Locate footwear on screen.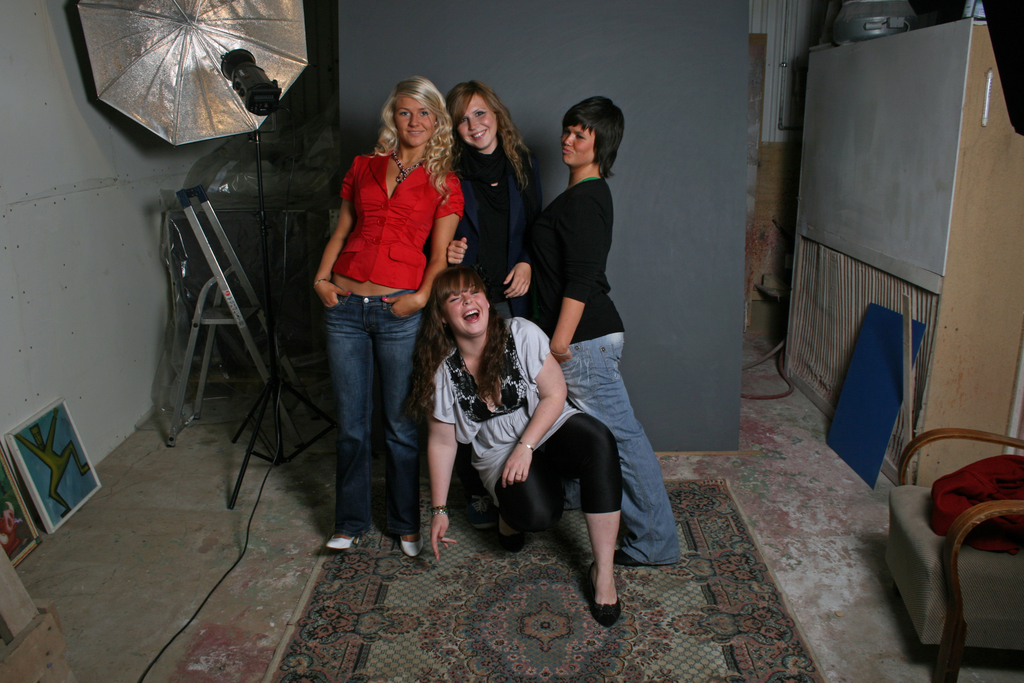
On screen at 593 564 621 627.
